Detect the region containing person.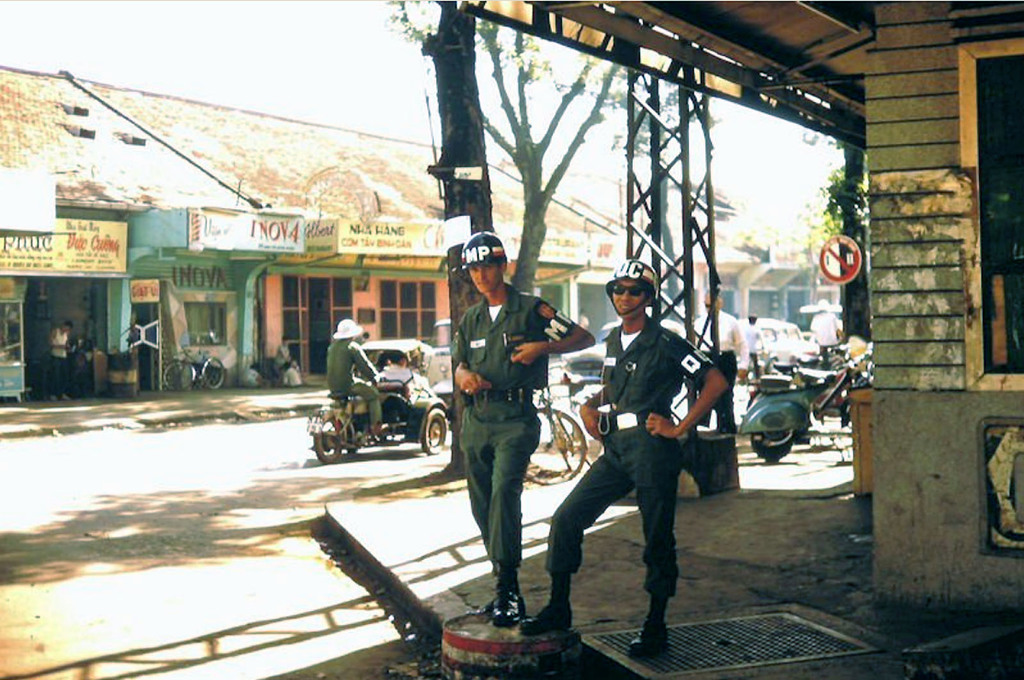
[x1=449, y1=231, x2=563, y2=648].
